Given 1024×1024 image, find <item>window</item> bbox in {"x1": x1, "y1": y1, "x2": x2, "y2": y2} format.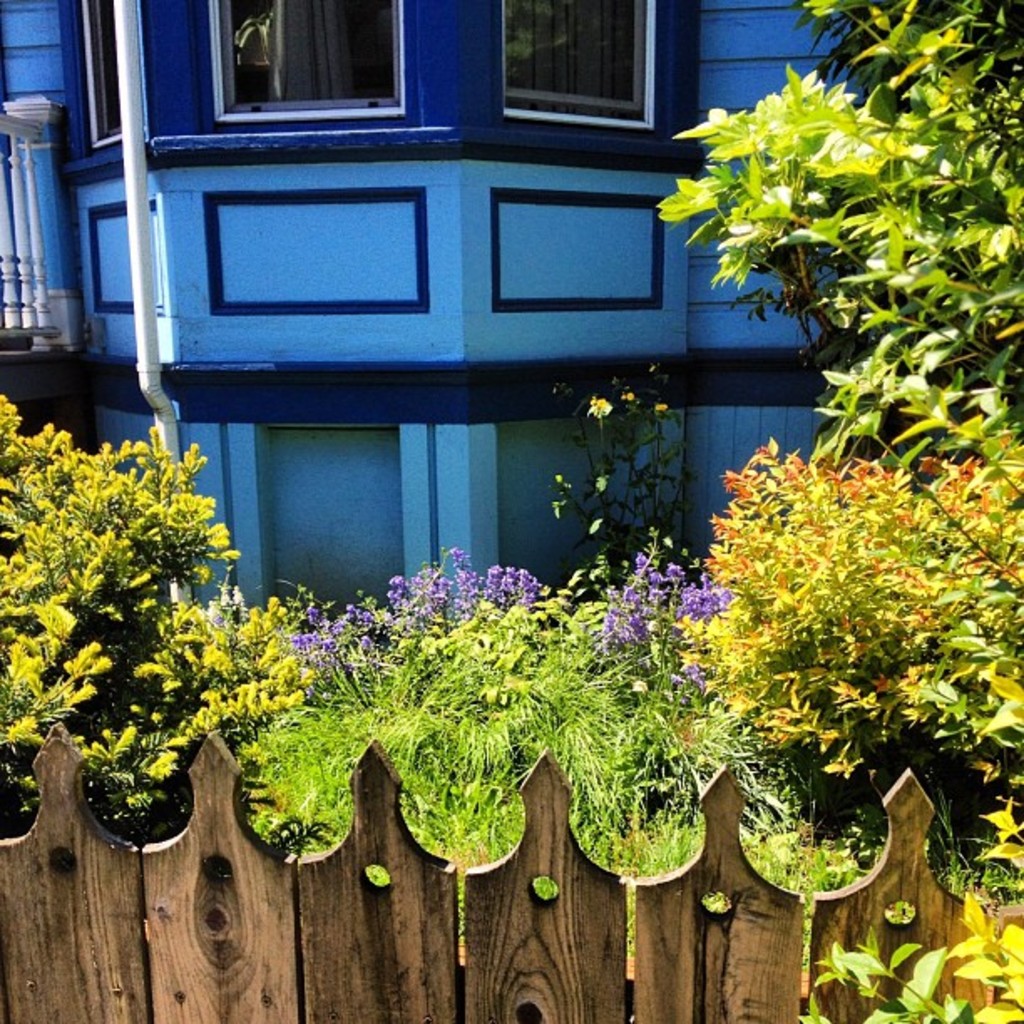
{"x1": 502, "y1": 0, "x2": 659, "y2": 136}.
